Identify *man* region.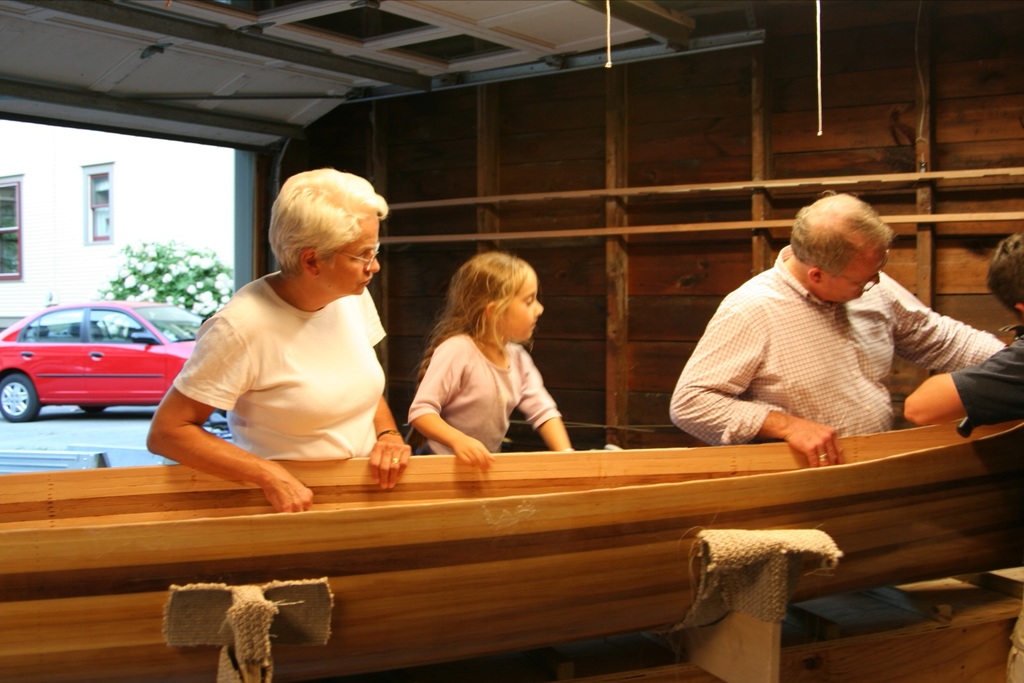
Region: (669, 188, 979, 471).
